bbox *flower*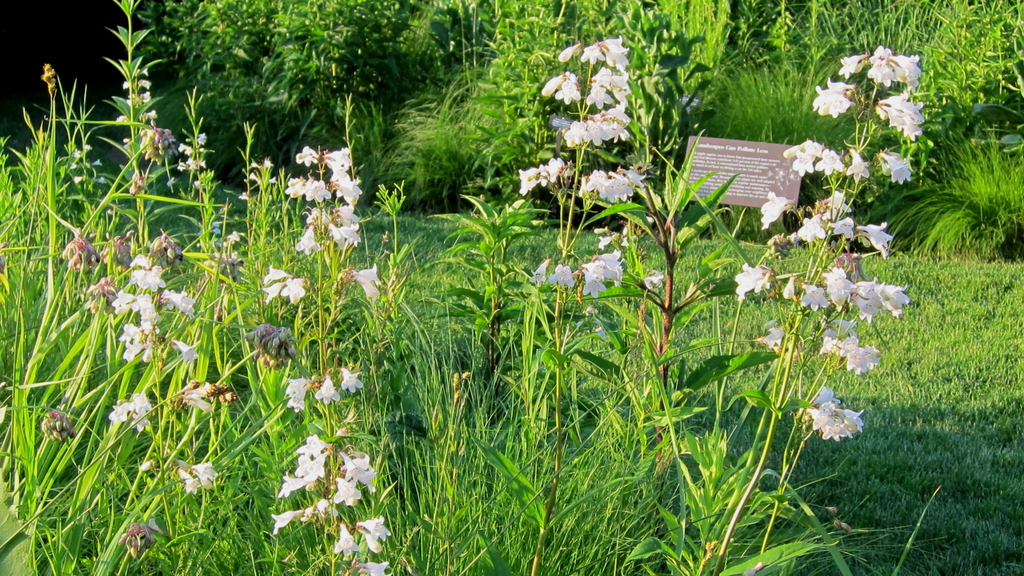
<region>113, 388, 149, 433</region>
